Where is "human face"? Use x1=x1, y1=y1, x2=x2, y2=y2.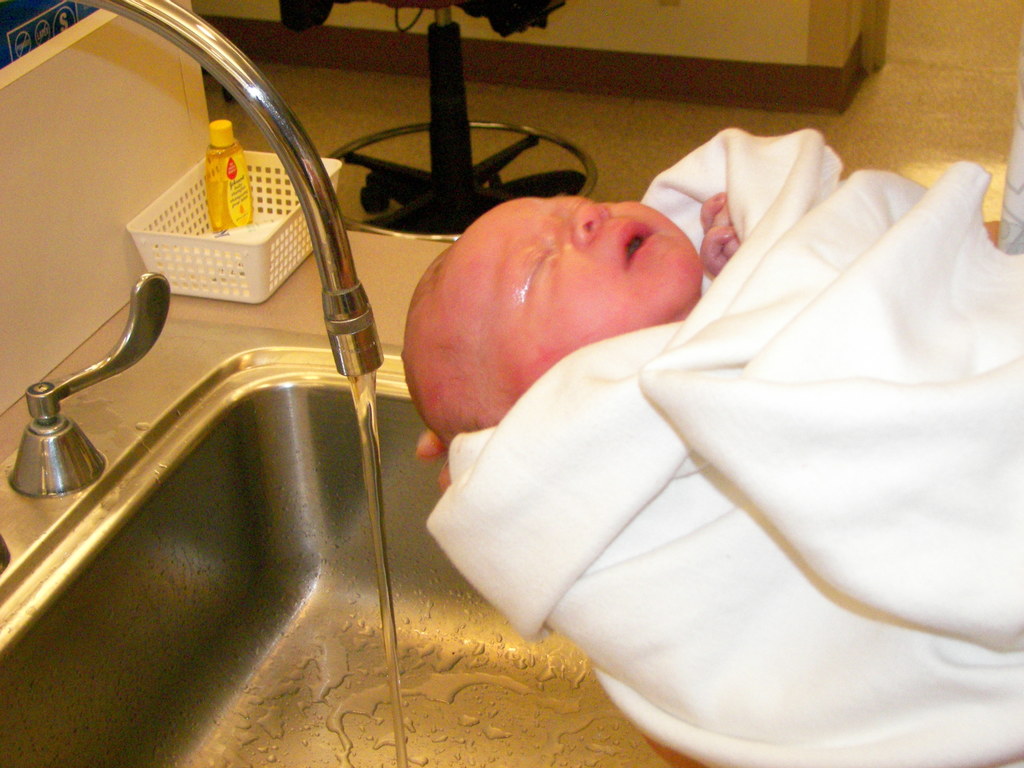
x1=435, y1=197, x2=702, y2=402.
